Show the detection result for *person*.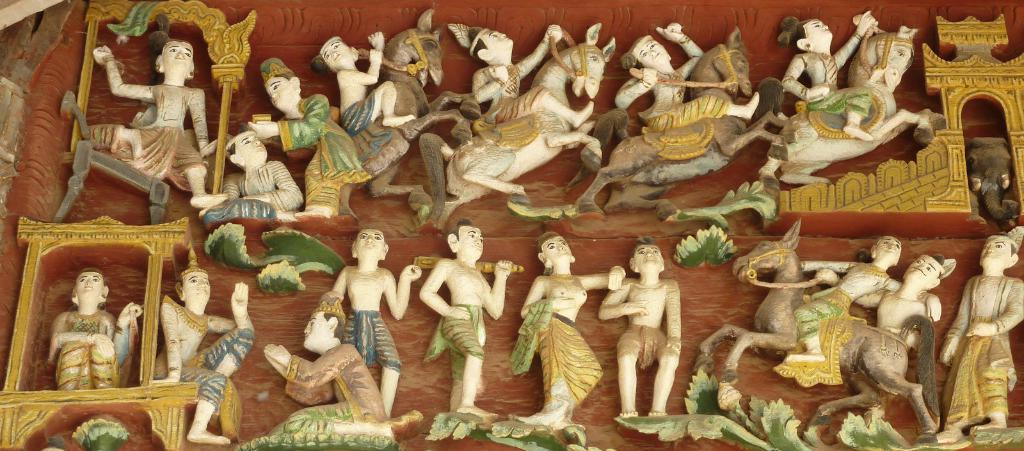
Rect(845, 254, 947, 336).
